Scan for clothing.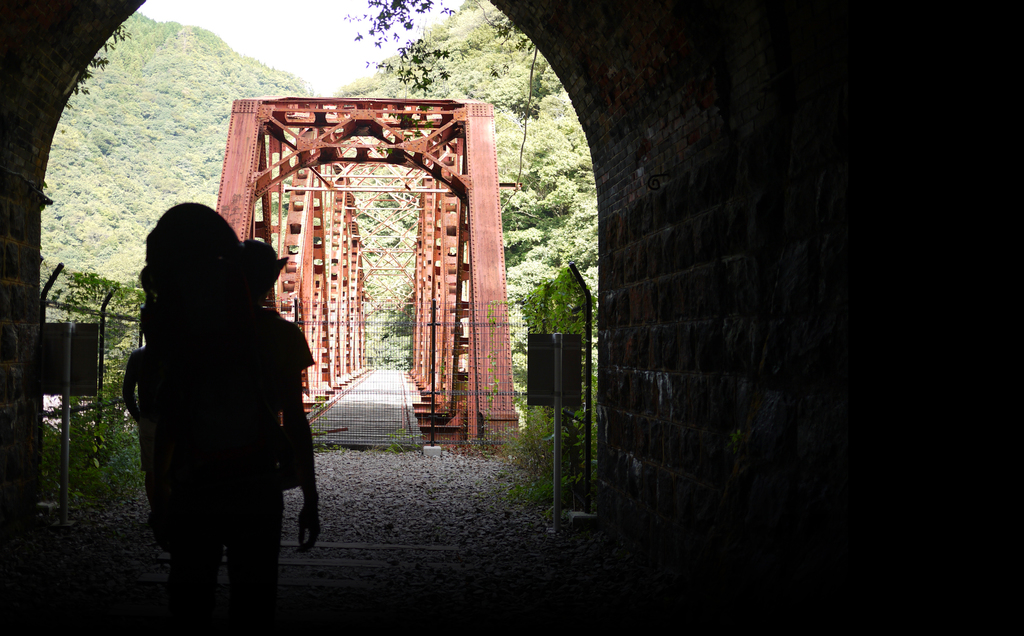
Scan result: box(112, 212, 321, 614).
